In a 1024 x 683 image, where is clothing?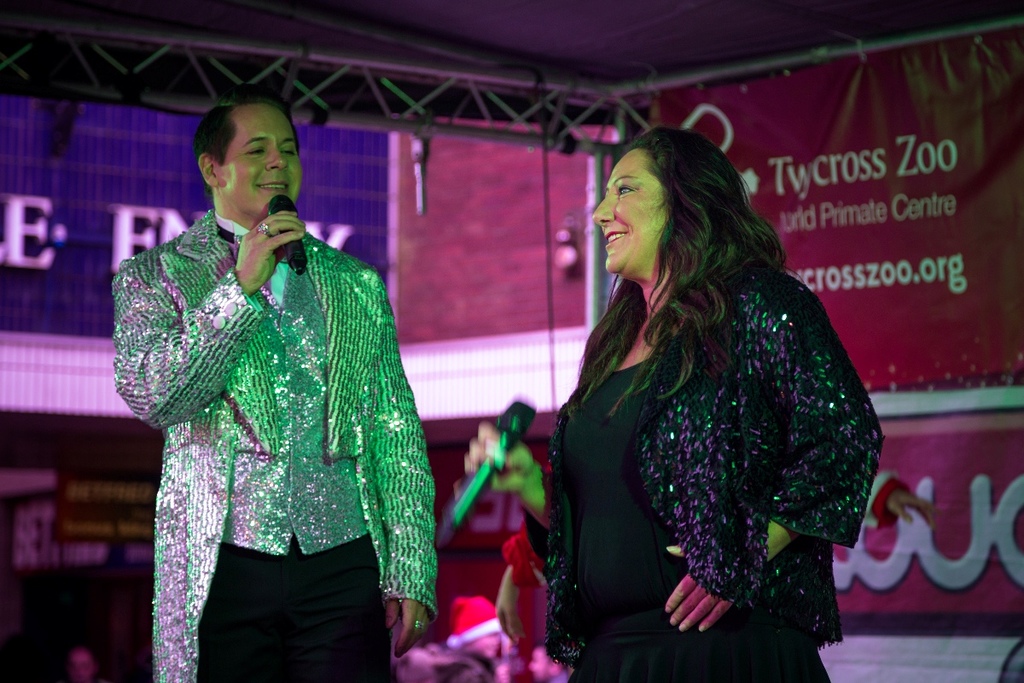
{"x1": 525, "y1": 266, "x2": 884, "y2": 682}.
